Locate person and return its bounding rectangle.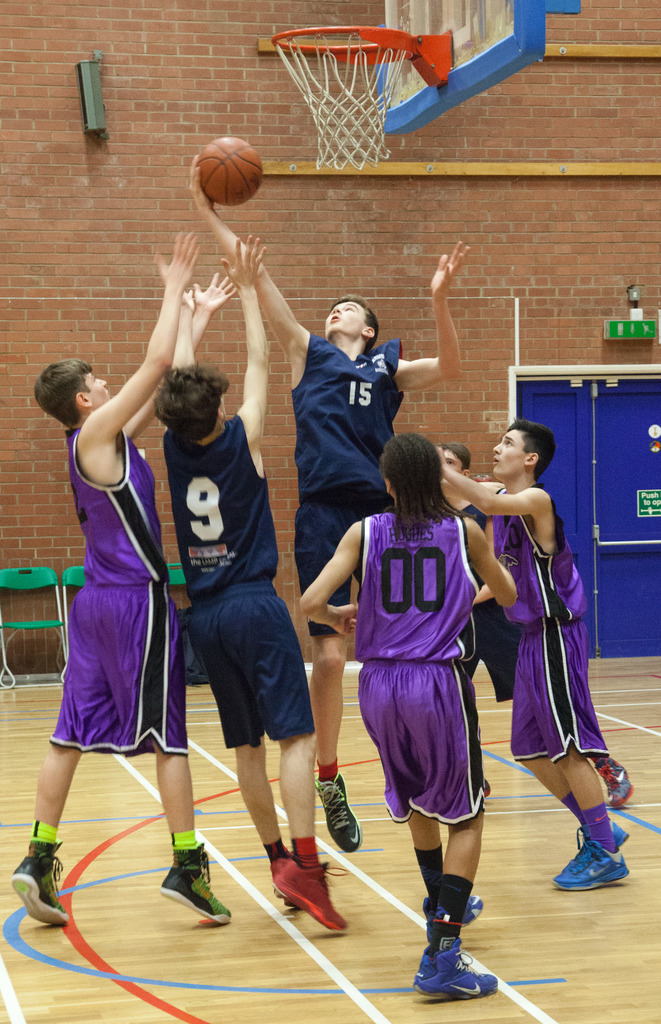
detection(298, 428, 516, 1002).
